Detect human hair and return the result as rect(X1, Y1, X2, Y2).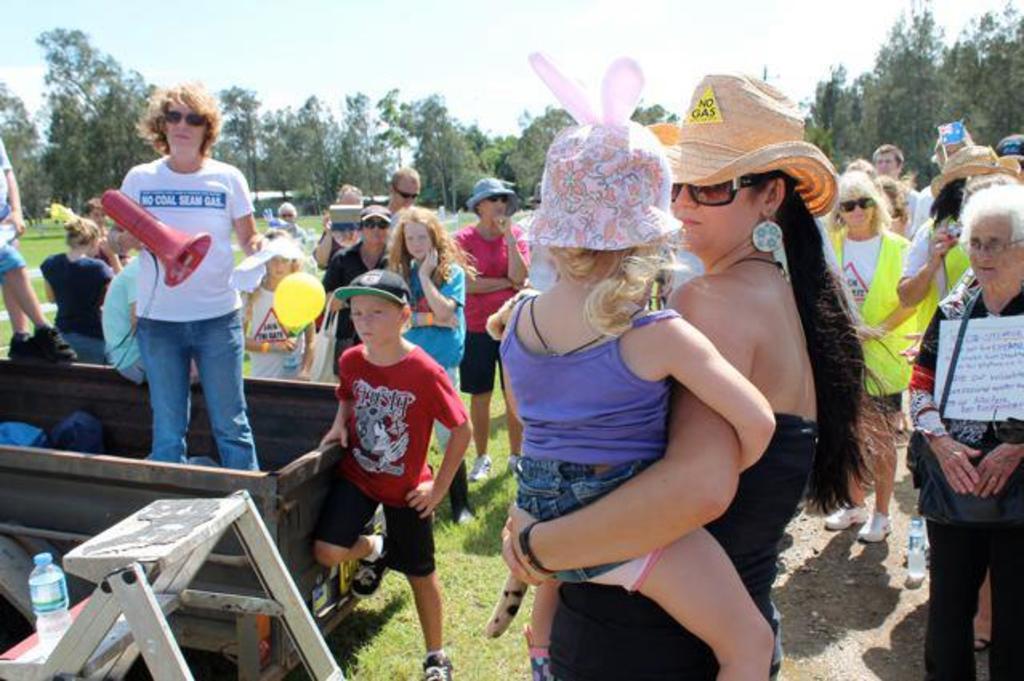
rect(276, 199, 295, 216).
